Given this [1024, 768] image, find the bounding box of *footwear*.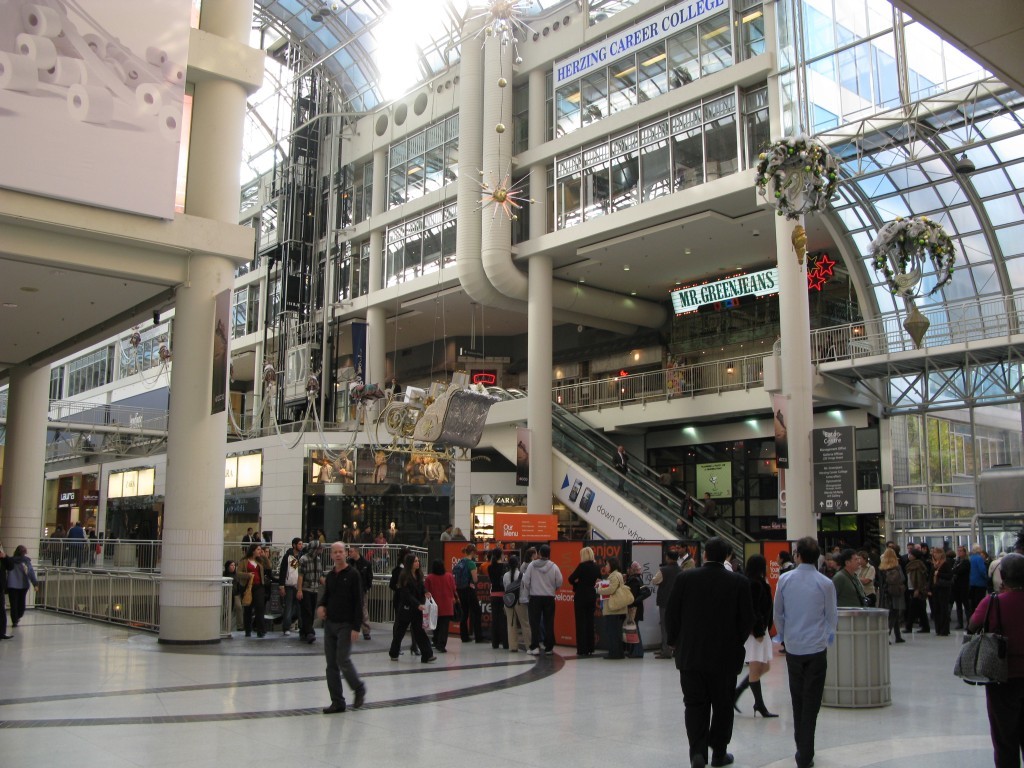
(x1=317, y1=687, x2=346, y2=720).
